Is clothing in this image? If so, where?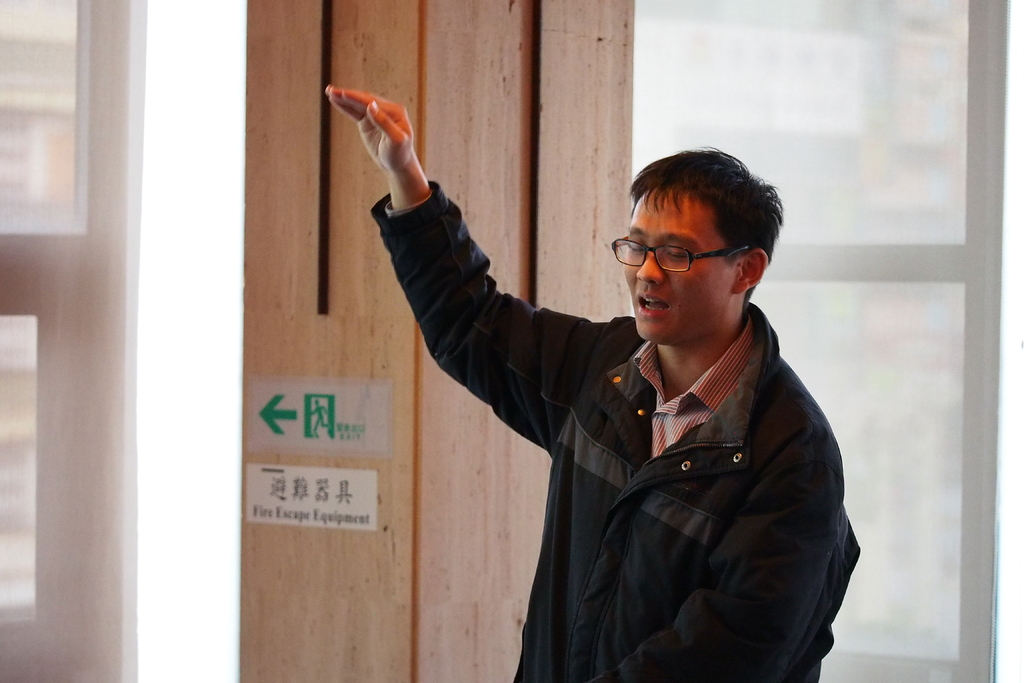
Yes, at x1=368, y1=179, x2=864, y2=682.
